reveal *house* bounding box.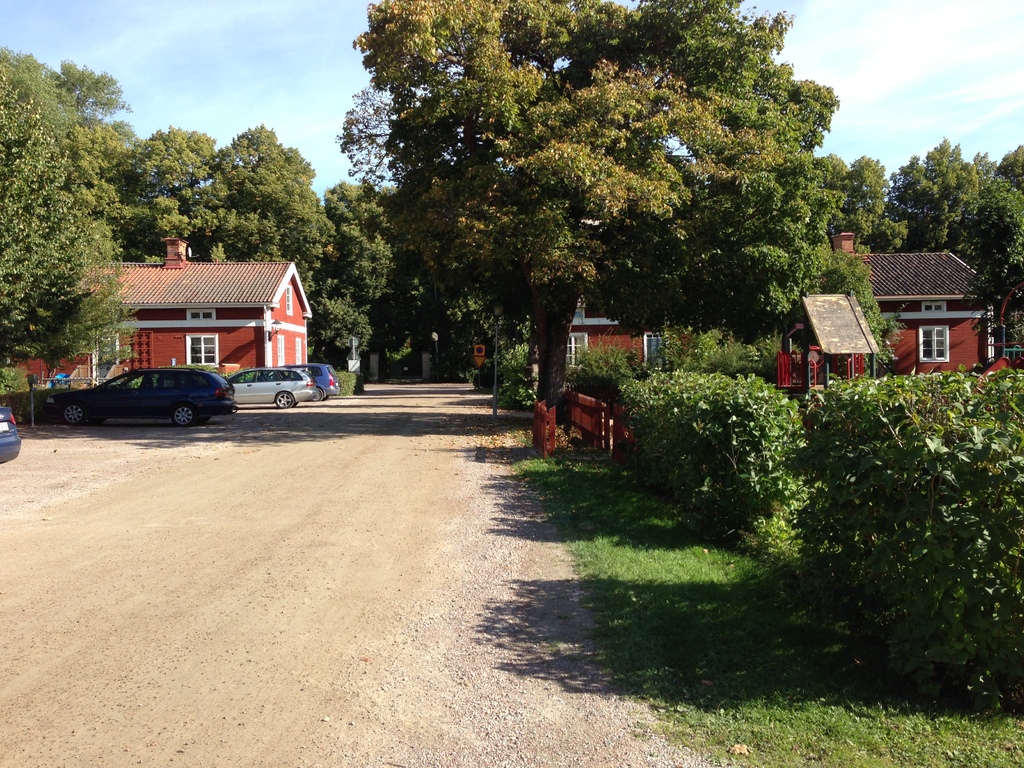
Revealed: <box>16,232,313,387</box>.
